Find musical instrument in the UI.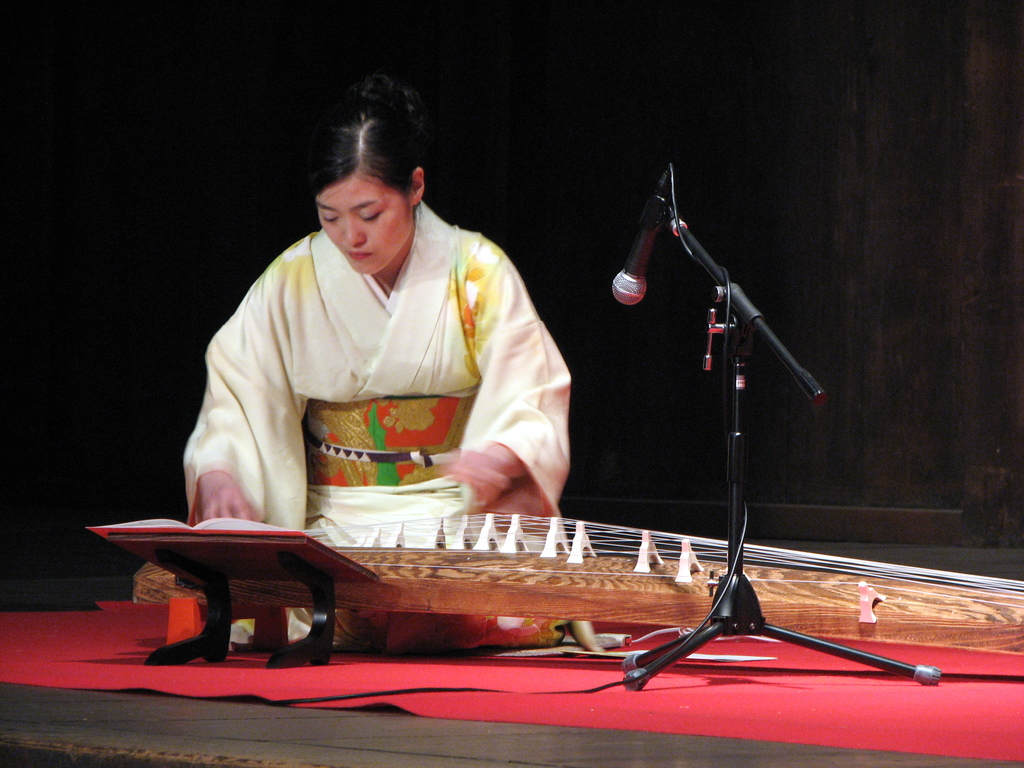
UI element at [175,441,834,651].
